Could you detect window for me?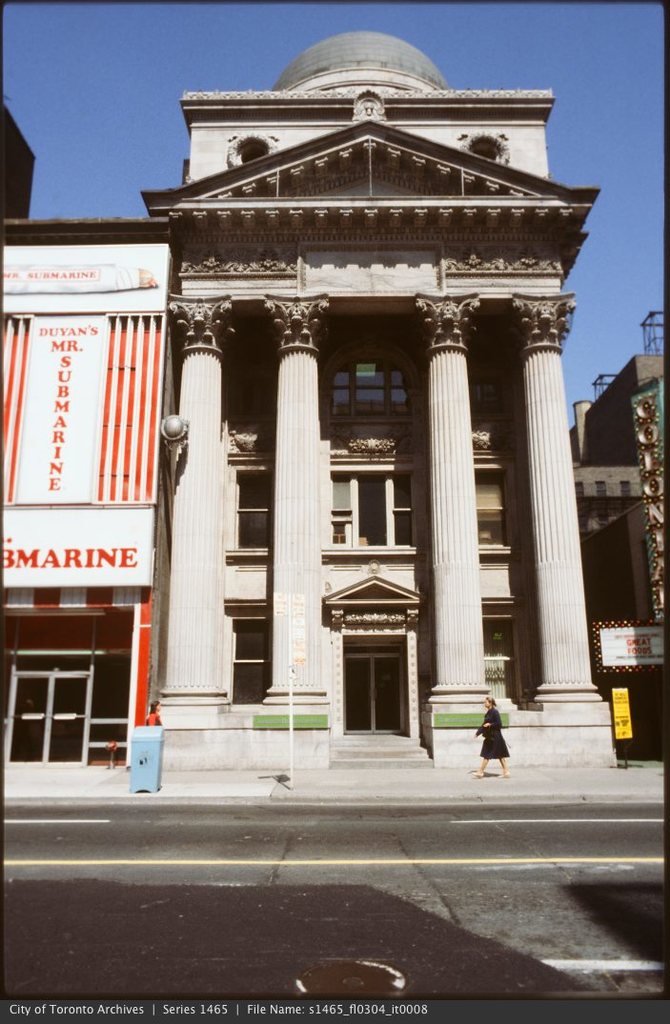
Detection result: <region>322, 336, 416, 427</region>.
